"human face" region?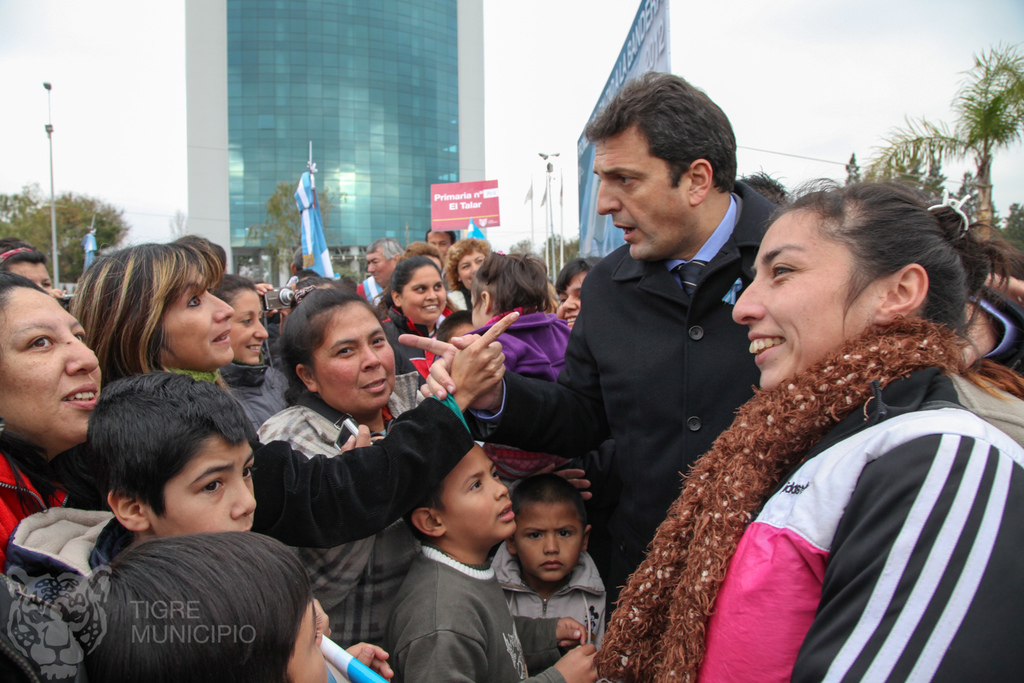
<box>735,218,856,394</box>
